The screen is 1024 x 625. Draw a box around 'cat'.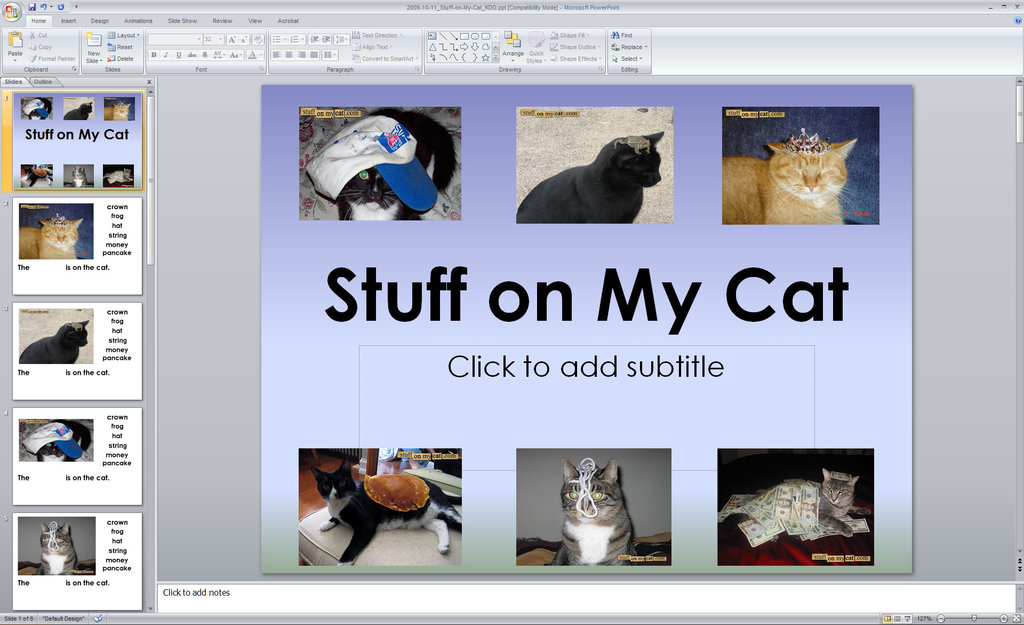
[342,109,460,221].
